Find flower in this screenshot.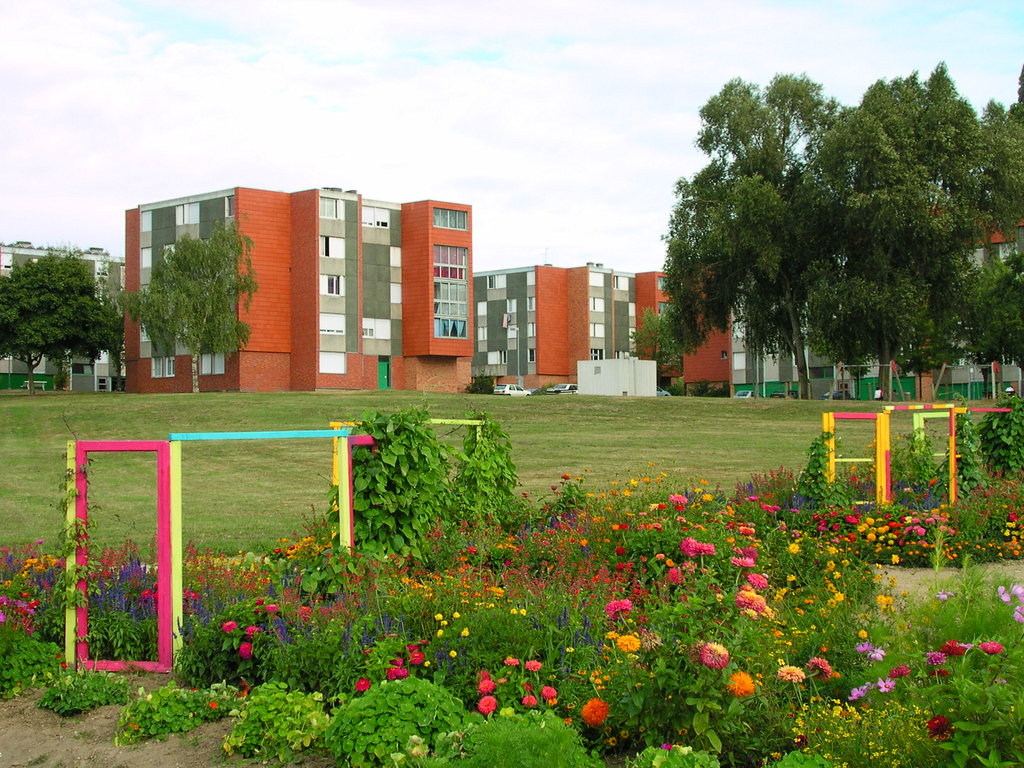
The bounding box for flower is [948, 589, 955, 598].
